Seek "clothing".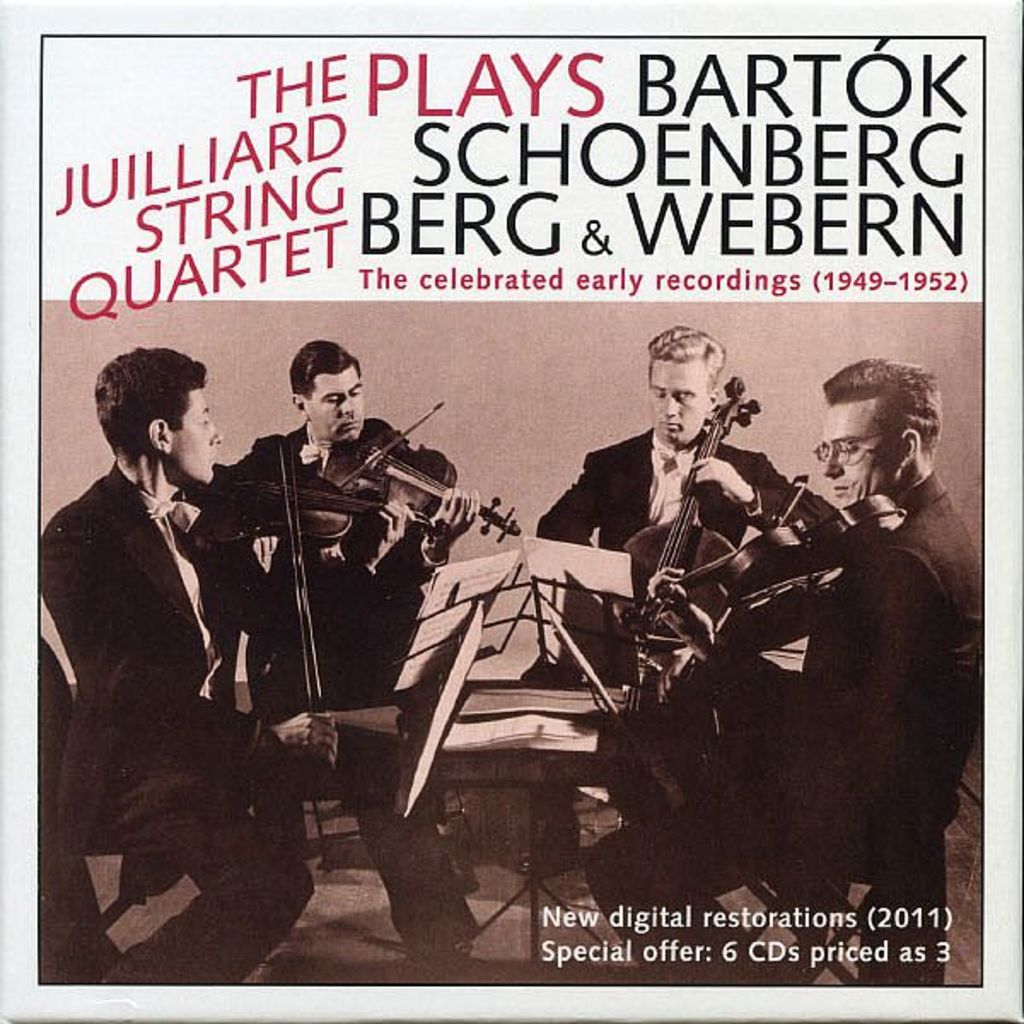
<bbox>215, 420, 490, 956</bbox>.
